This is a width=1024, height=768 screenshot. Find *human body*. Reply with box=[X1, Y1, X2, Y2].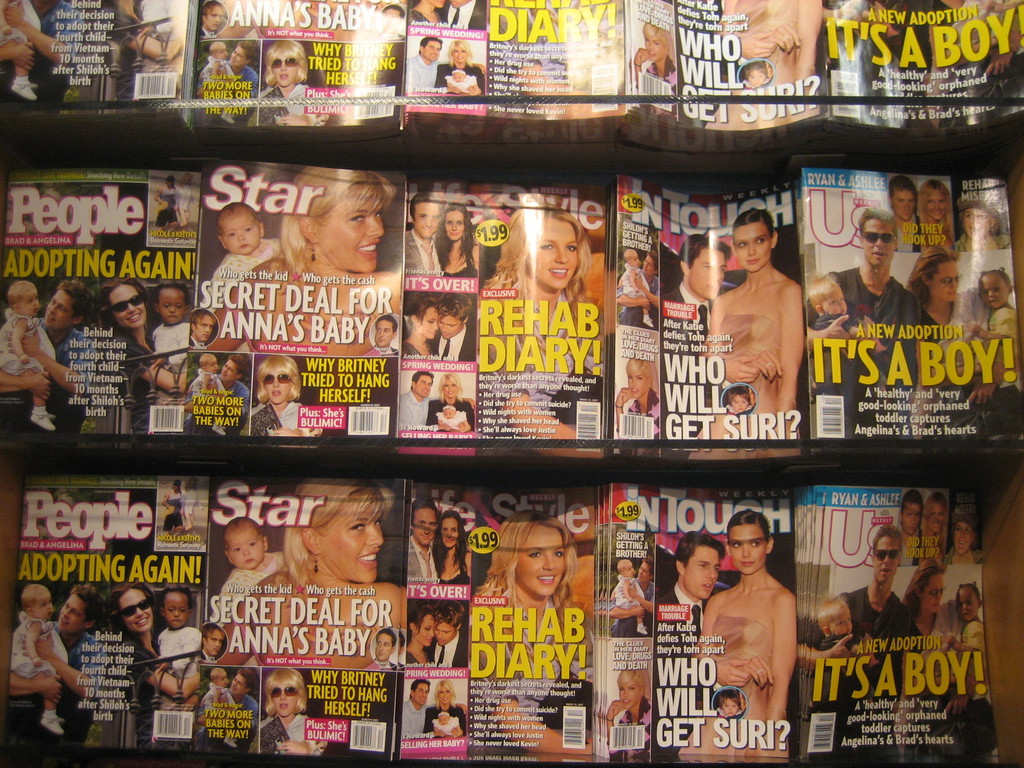
box=[374, 311, 396, 356].
